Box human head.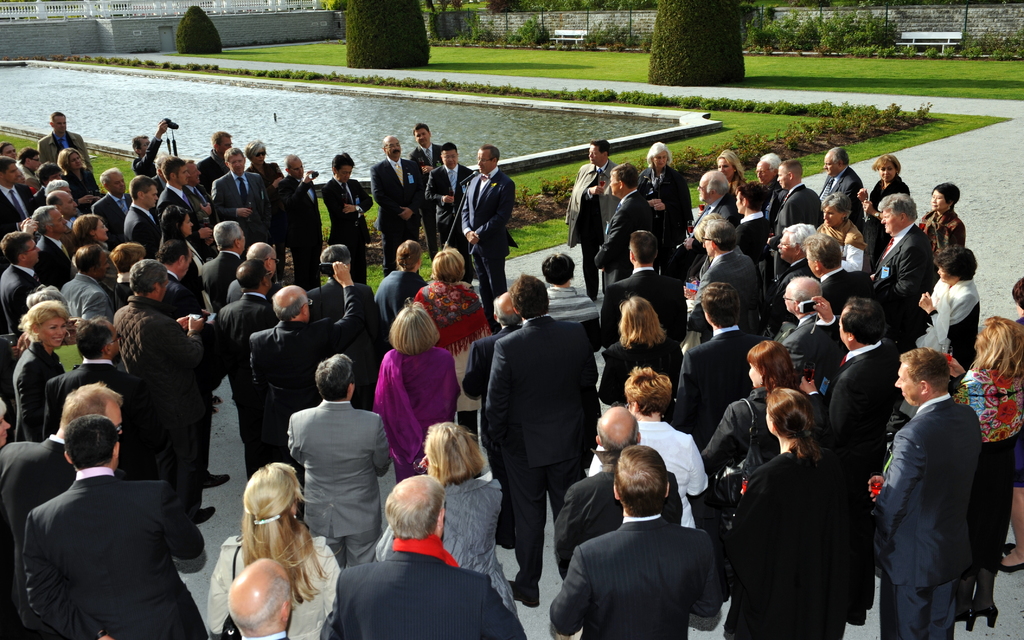
box=[314, 356, 353, 401].
